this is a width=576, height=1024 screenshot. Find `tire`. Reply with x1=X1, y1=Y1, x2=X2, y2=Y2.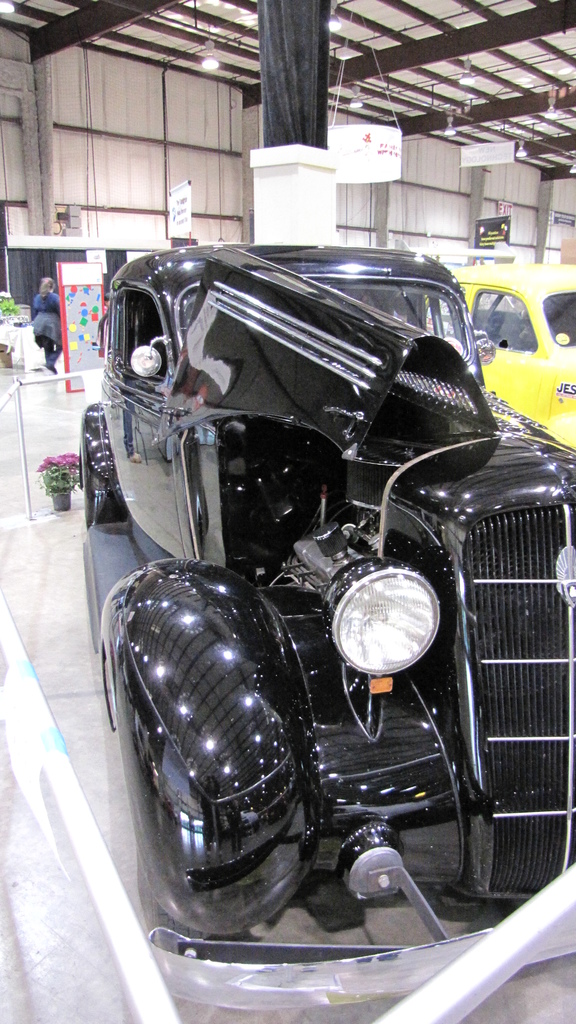
x1=80, y1=440, x2=120, y2=528.
